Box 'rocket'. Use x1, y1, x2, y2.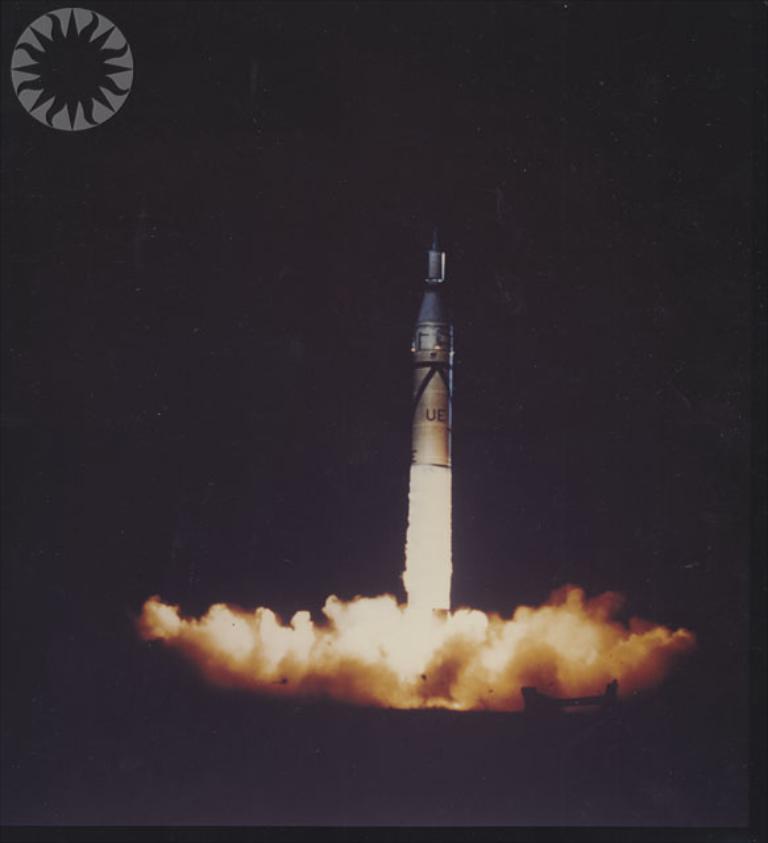
415, 219, 454, 477.
